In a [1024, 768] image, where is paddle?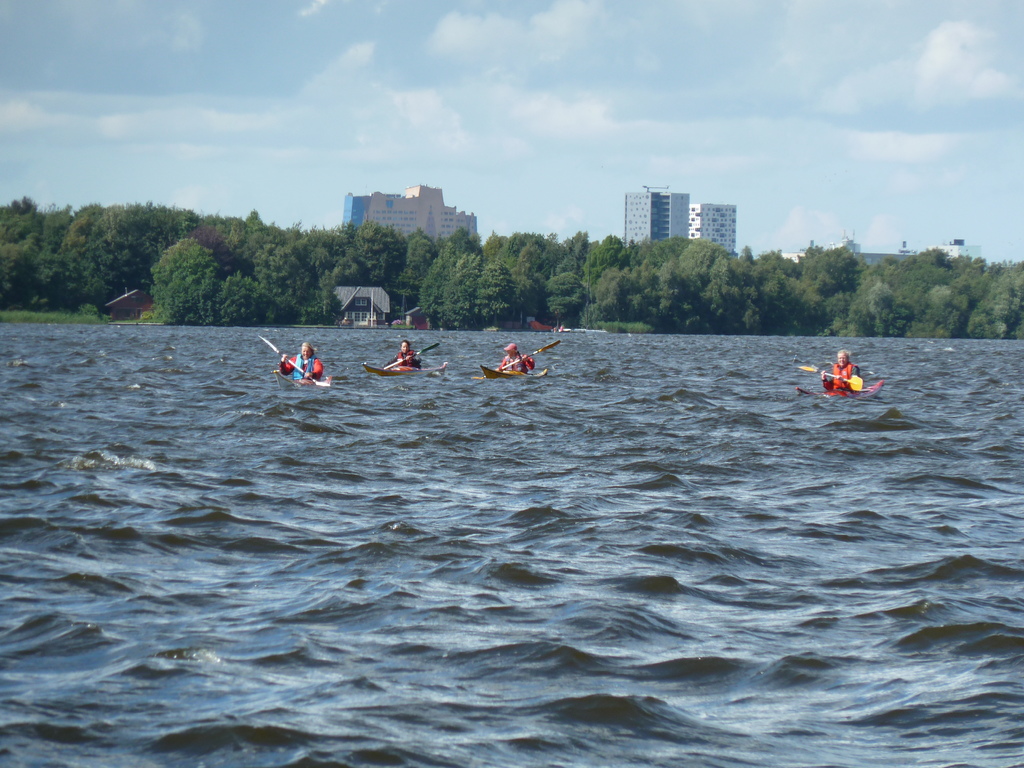
799/364/860/391.
